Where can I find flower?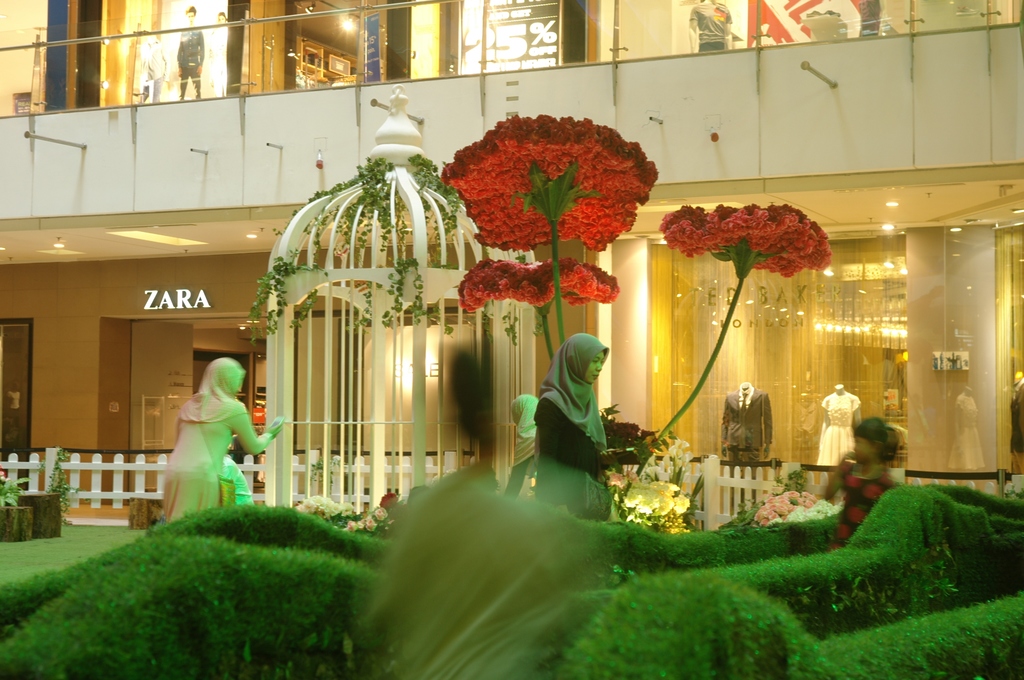
You can find it at 346, 518, 355, 534.
